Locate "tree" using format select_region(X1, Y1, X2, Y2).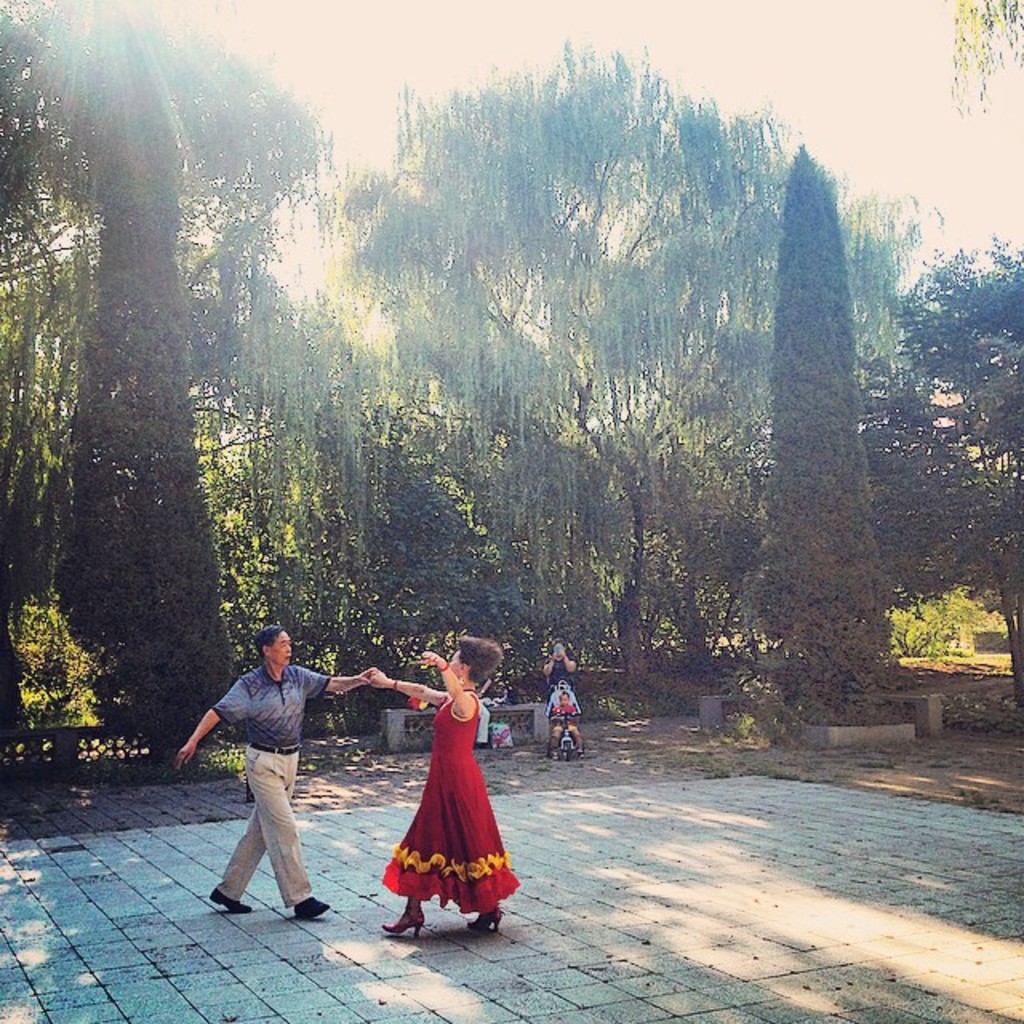
select_region(29, 72, 282, 734).
